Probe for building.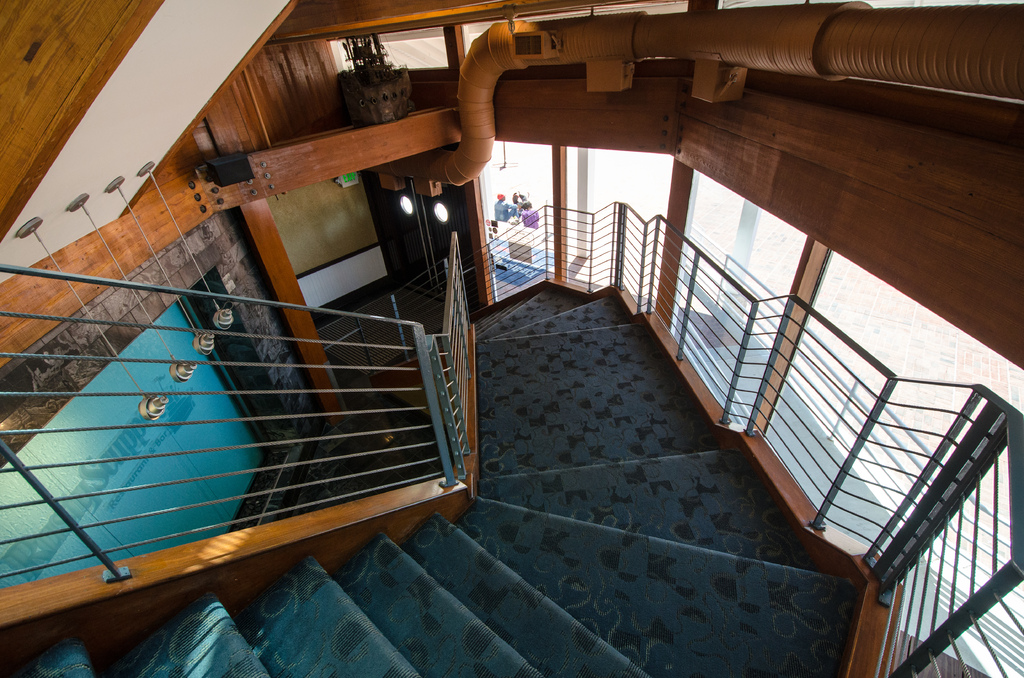
Probe result: [0, 0, 1023, 677].
